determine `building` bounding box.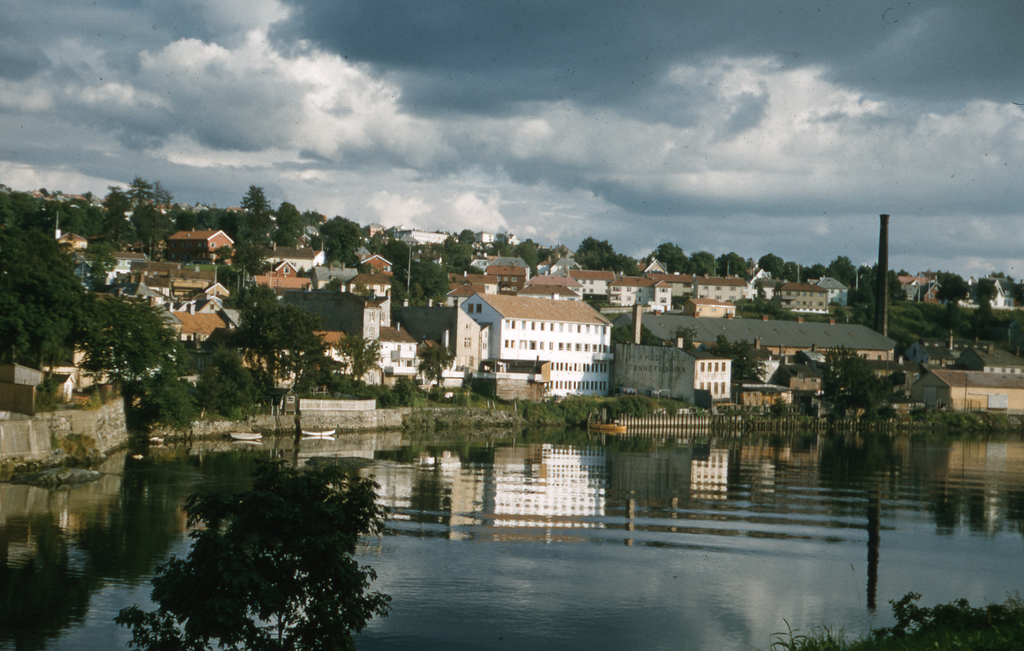
Determined: [left=168, top=230, right=225, bottom=252].
